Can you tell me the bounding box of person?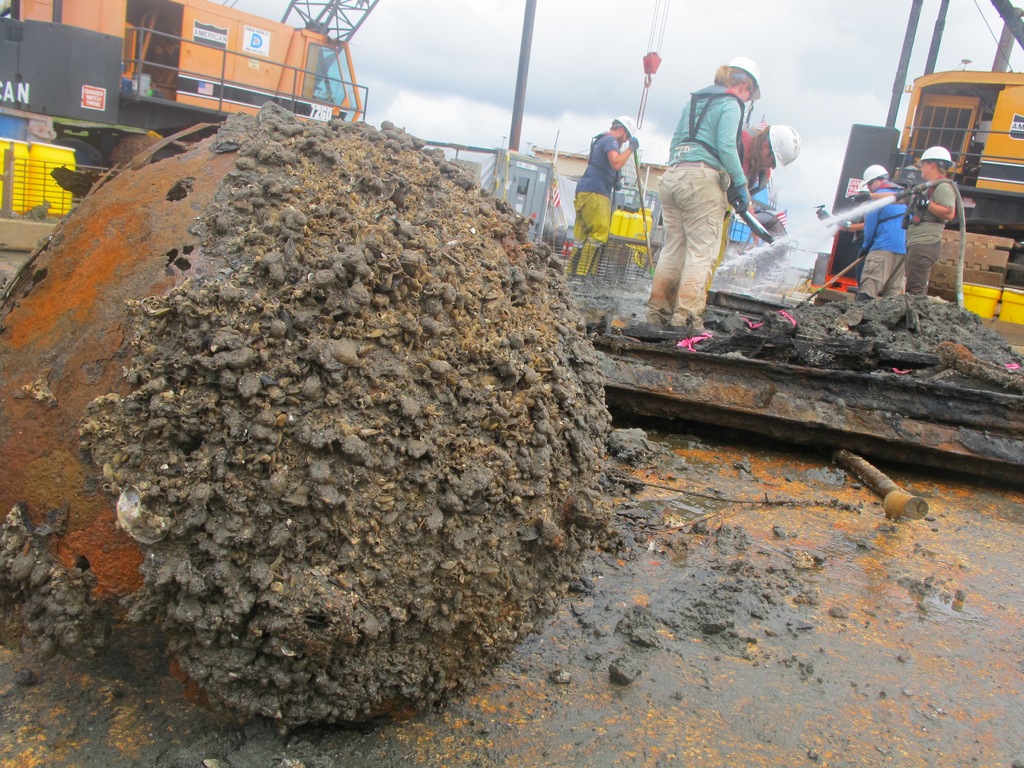
left=652, top=53, right=762, bottom=342.
